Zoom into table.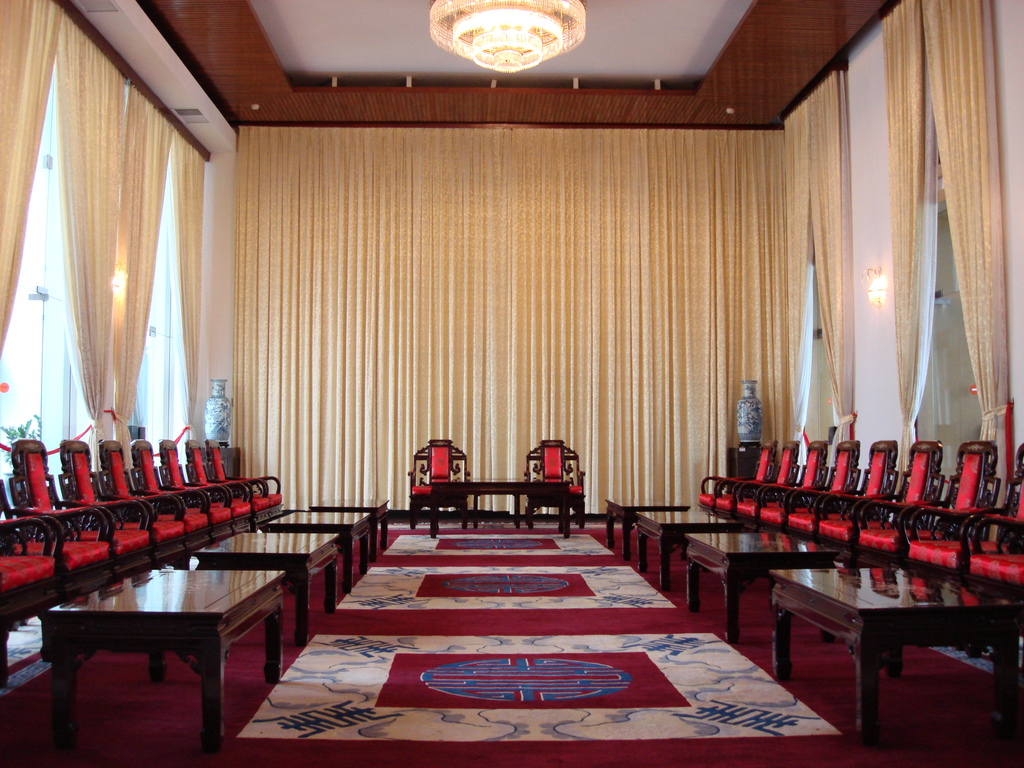
Zoom target: [604,488,689,547].
